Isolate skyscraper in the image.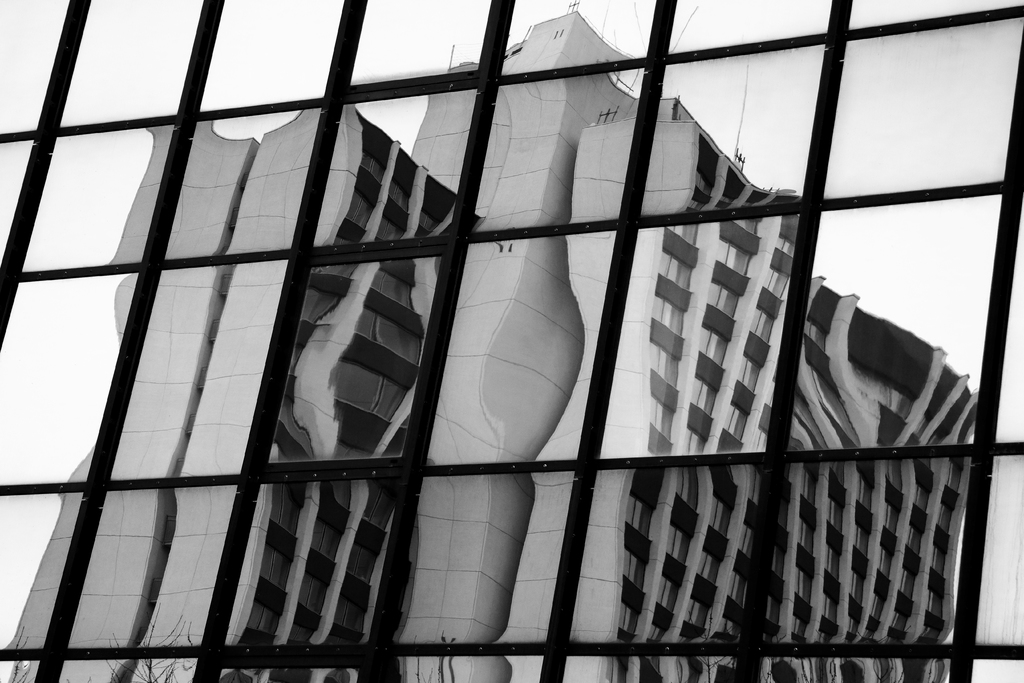
Isolated region: (x1=3, y1=4, x2=995, y2=682).
